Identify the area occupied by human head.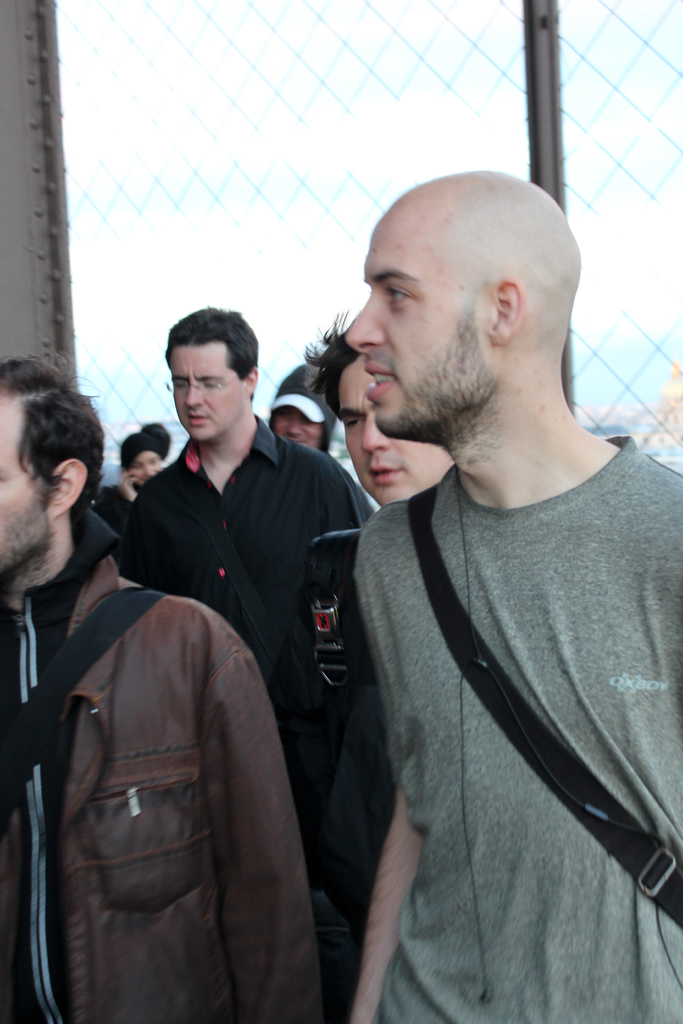
Area: 0,352,104,578.
